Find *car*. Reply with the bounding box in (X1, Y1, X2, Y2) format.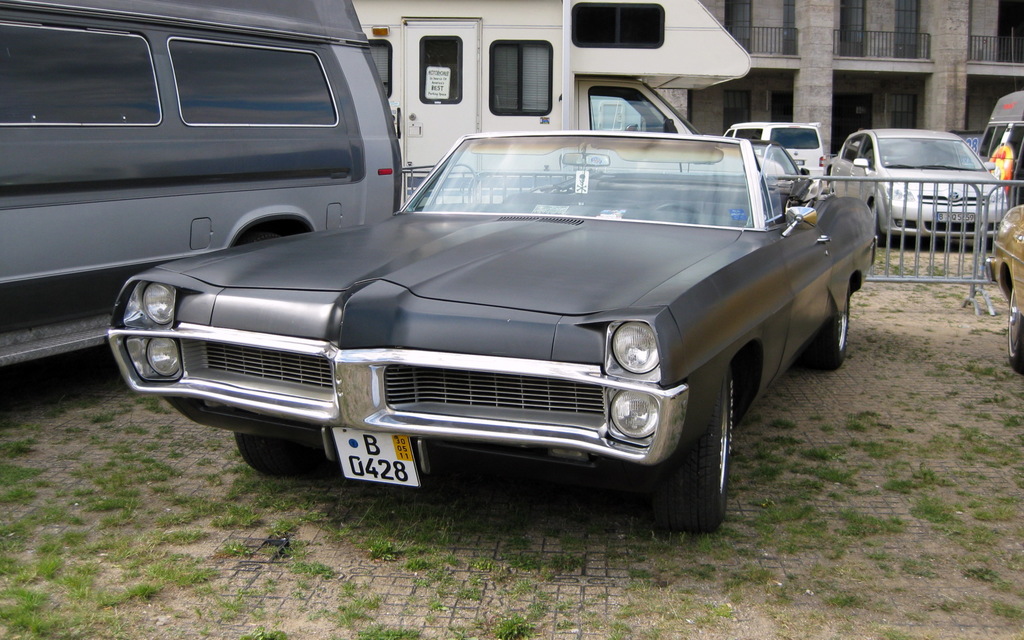
(990, 204, 1023, 366).
